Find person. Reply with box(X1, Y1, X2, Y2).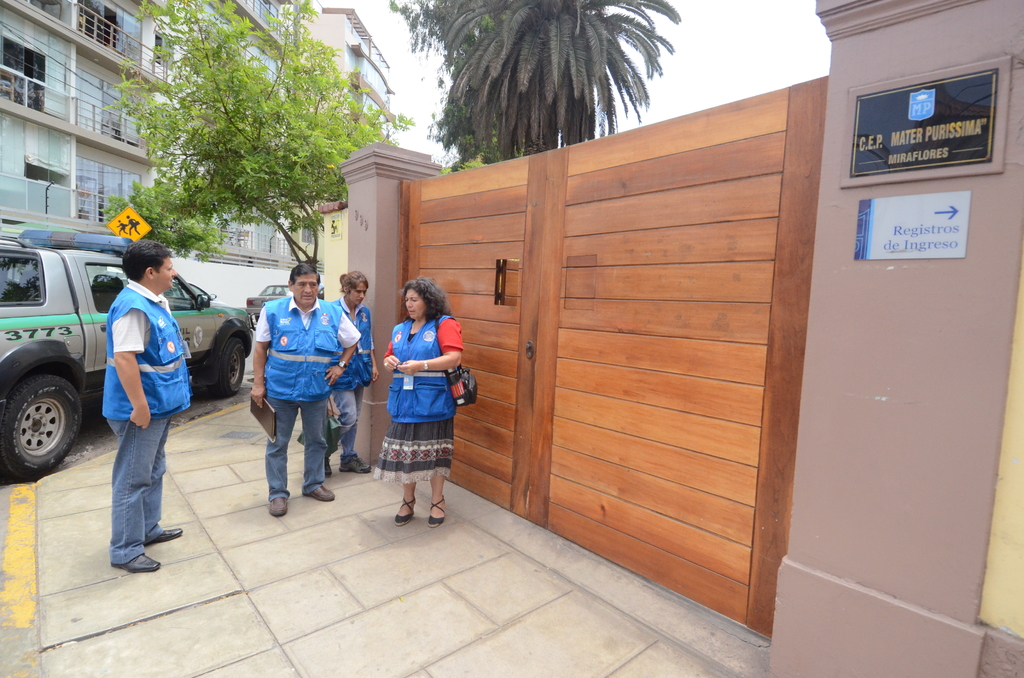
box(254, 261, 360, 517).
